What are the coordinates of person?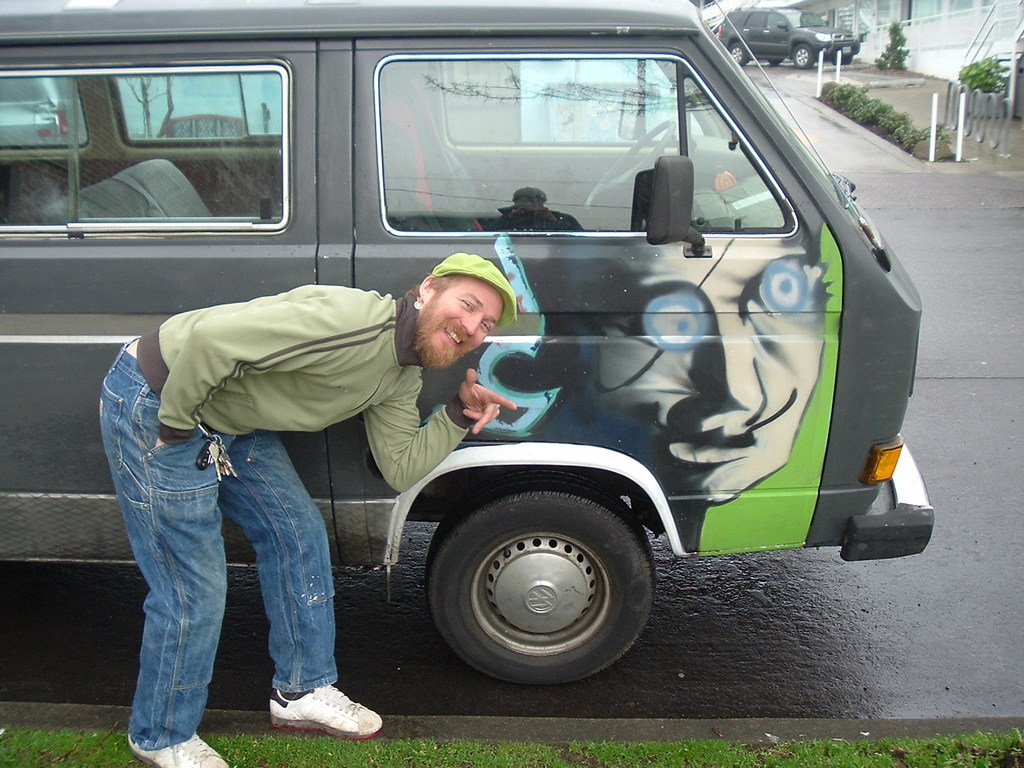
x1=93, y1=250, x2=520, y2=767.
